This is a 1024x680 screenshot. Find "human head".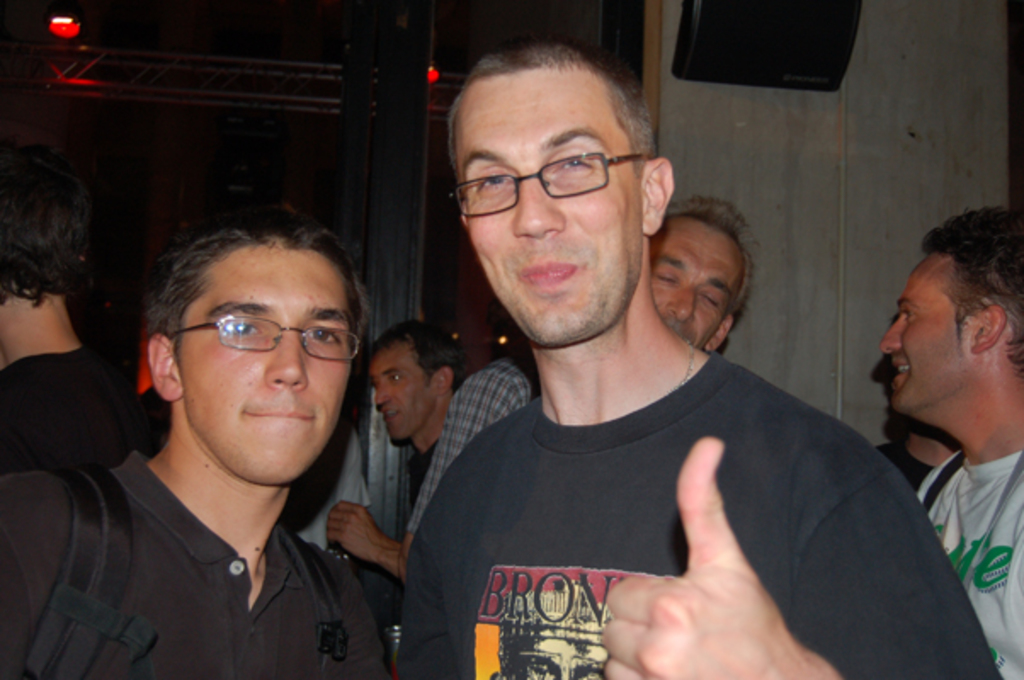
Bounding box: <bbox>129, 209, 364, 483</bbox>.
